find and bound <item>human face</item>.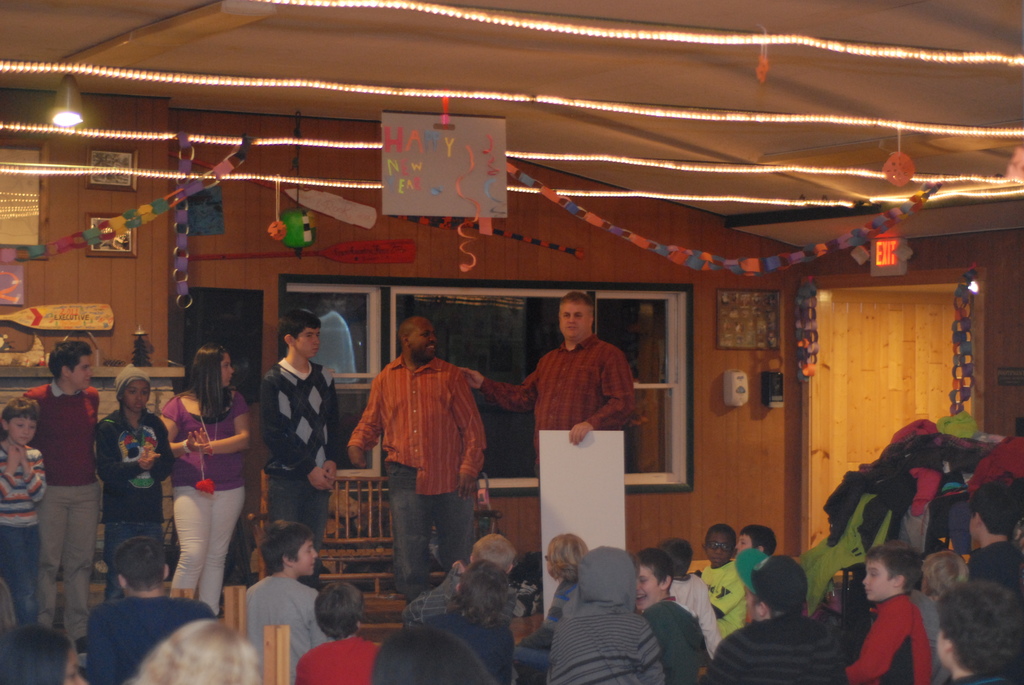
Bound: x1=125, y1=384, x2=148, y2=413.
